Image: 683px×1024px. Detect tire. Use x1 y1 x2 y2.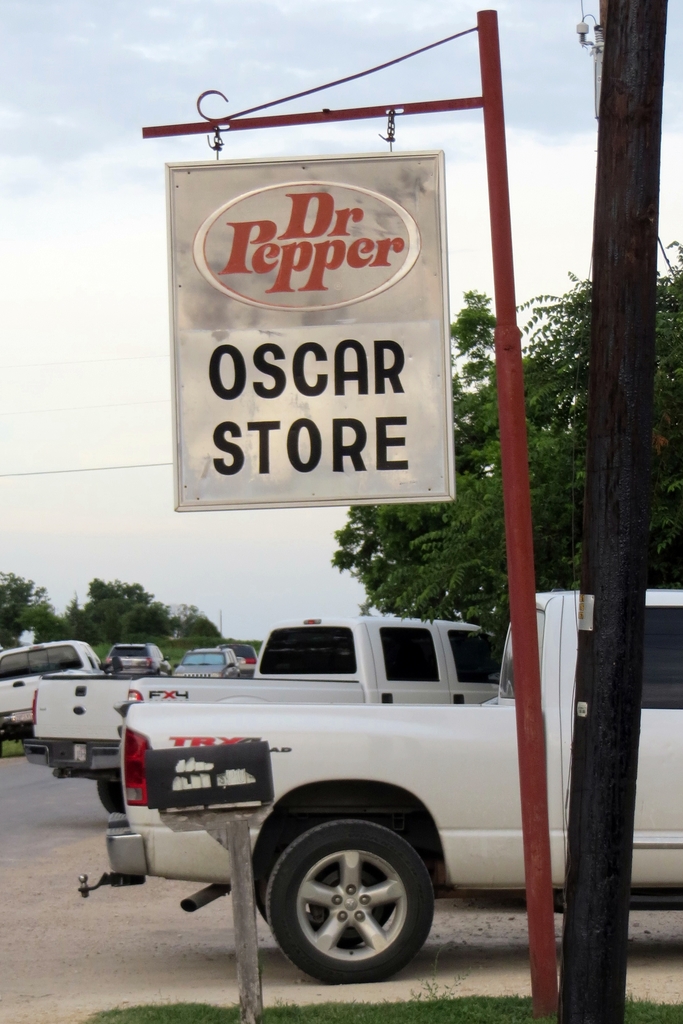
98 778 126 822.
